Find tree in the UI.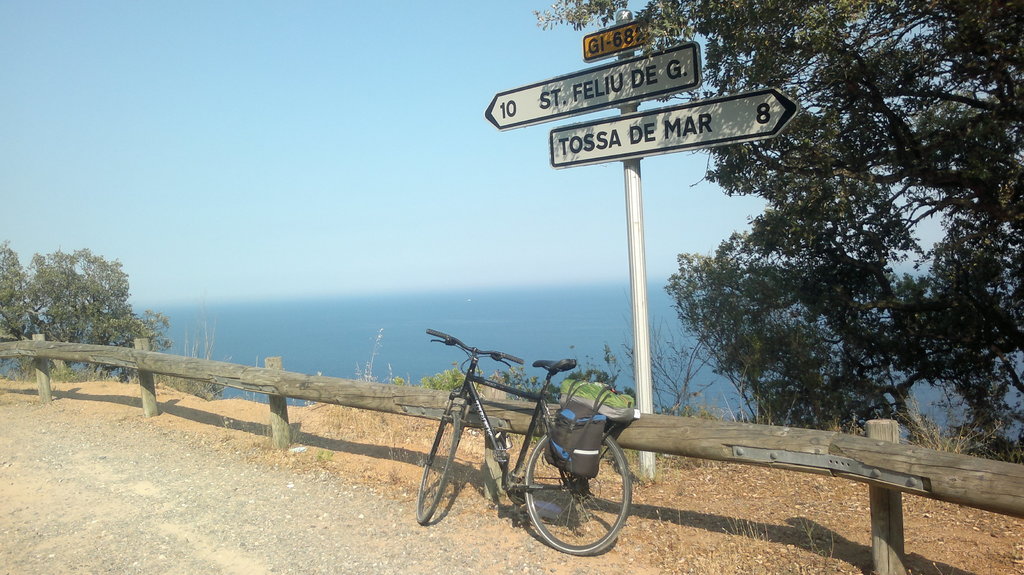
UI element at l=666, t=232, r=895, b=435.
